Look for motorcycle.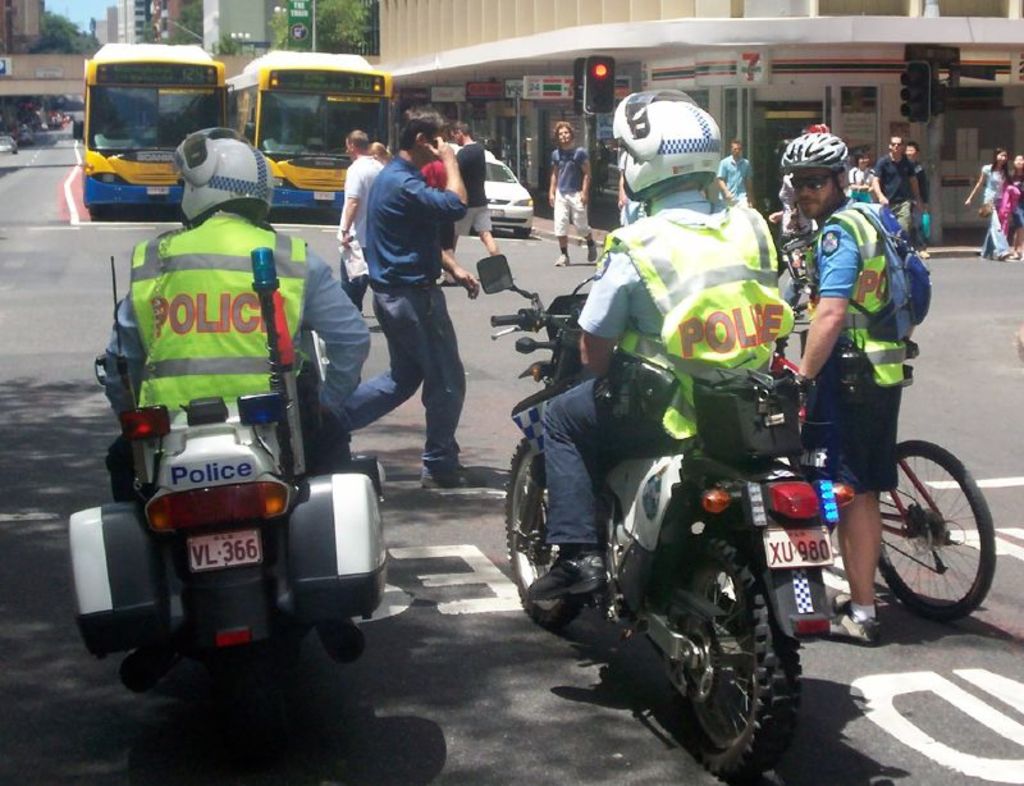
Found: left=65, top=257, right=385, bottom=773.
